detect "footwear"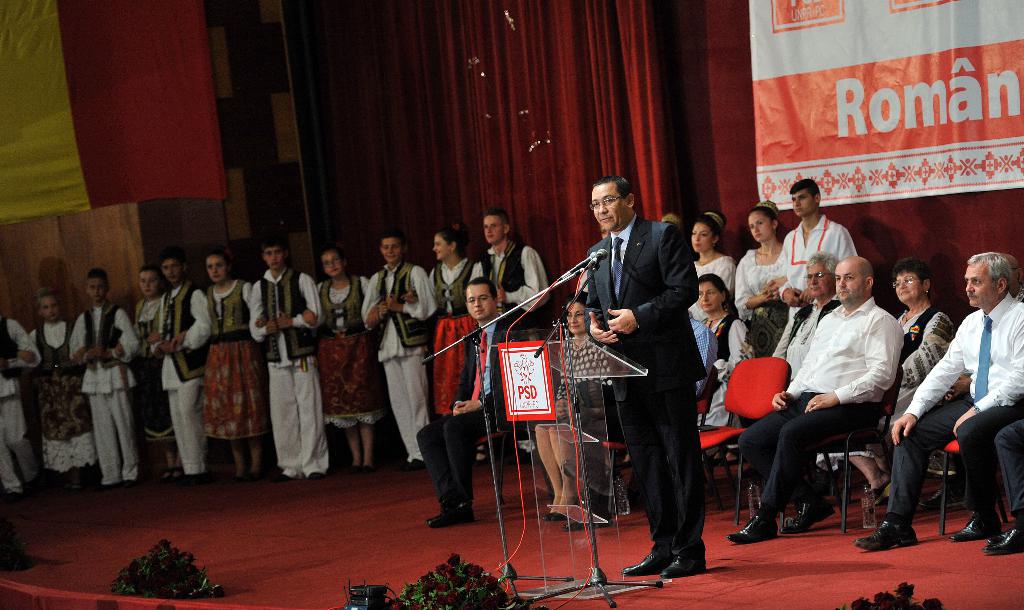
left=403, top=456, right=424, bottom=473
